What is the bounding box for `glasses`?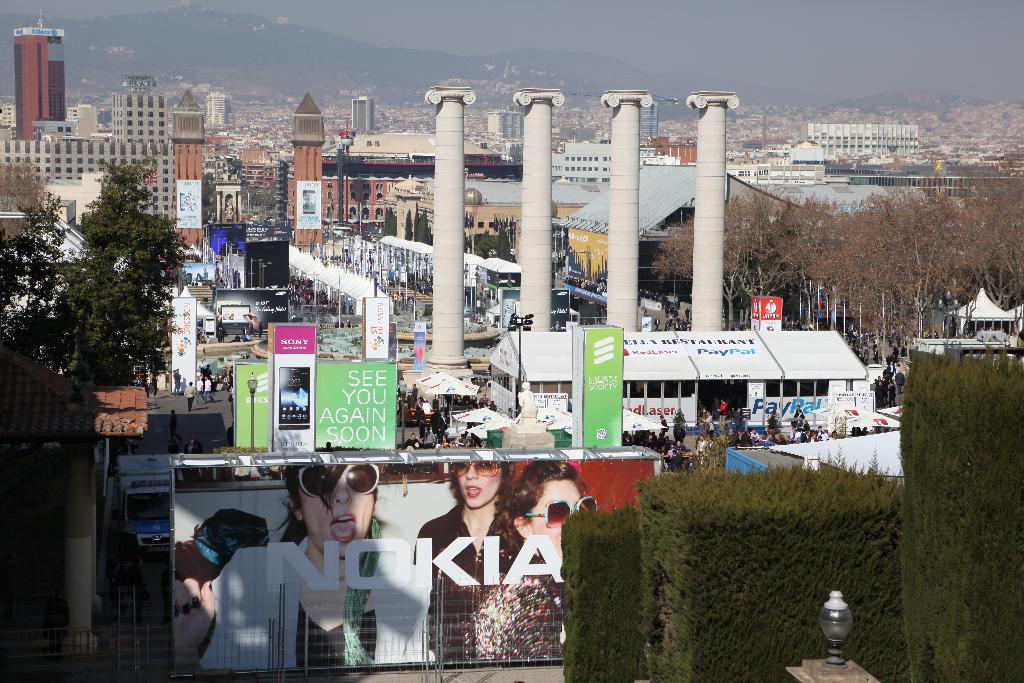
box(294, 463, 378, 501).
